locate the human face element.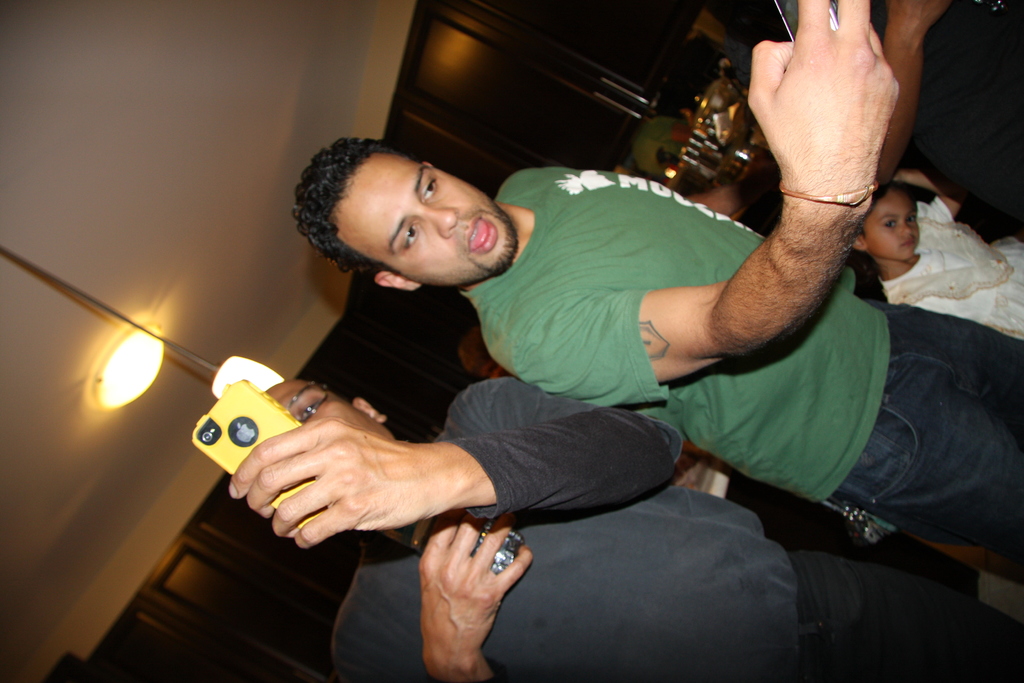
Element bbox: [336, 152, 511, 290].
